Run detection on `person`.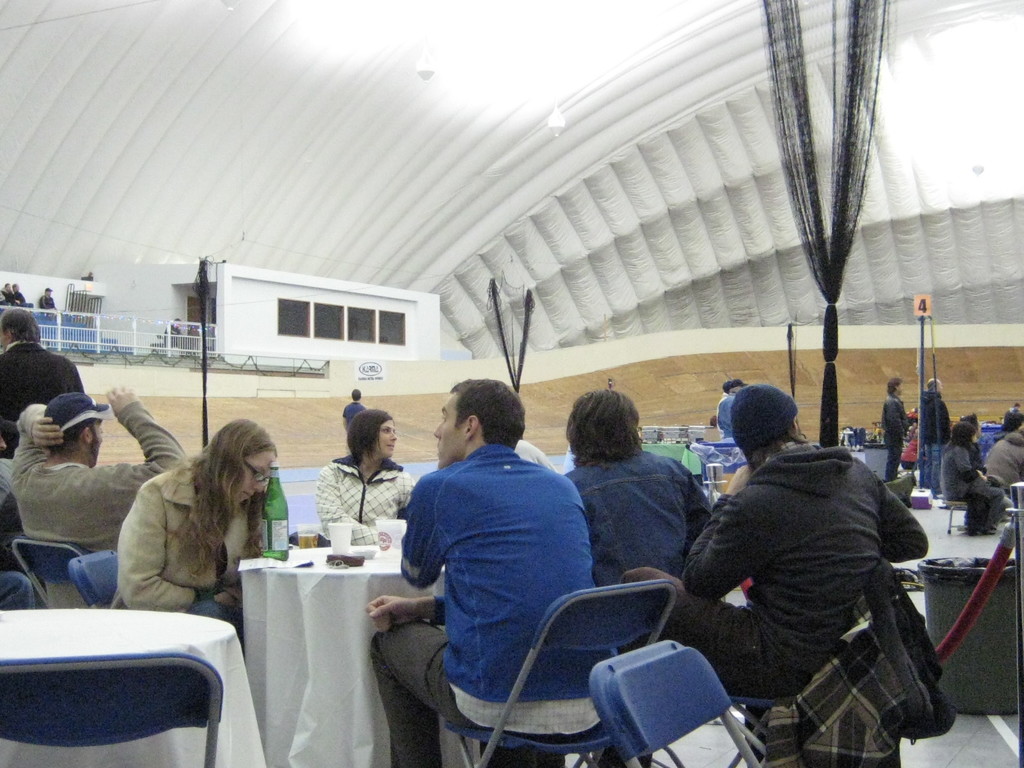
Result: [left=109, top=418, right=280, bottom=645].
